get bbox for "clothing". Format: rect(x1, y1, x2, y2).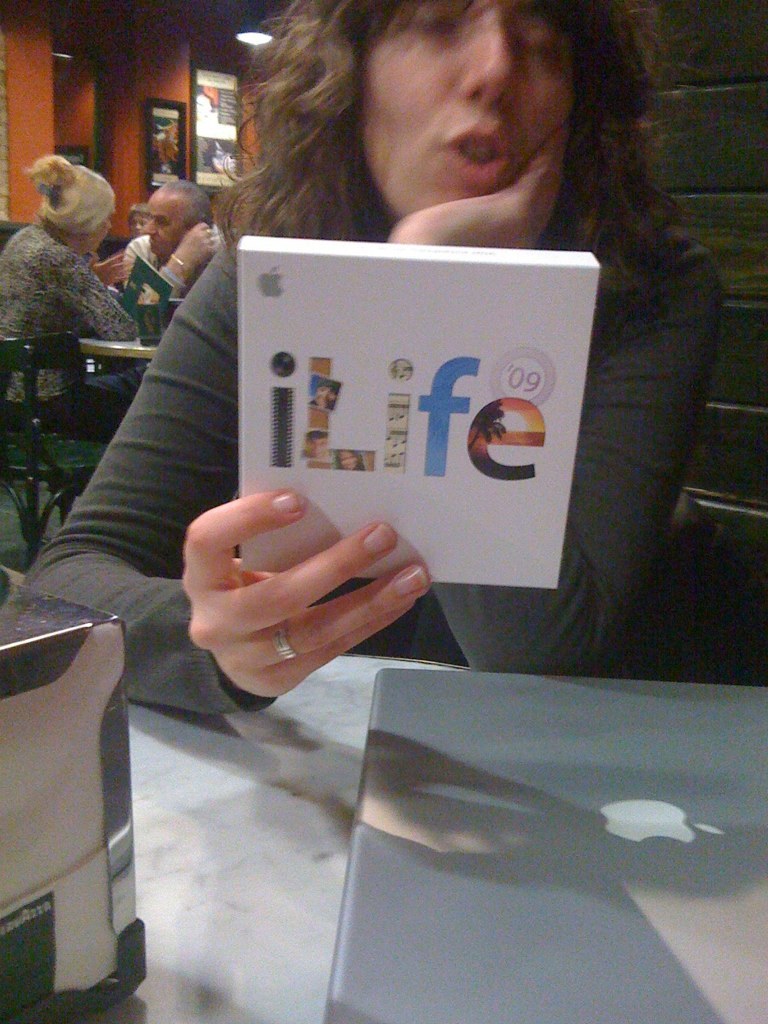
rect(23, 235, 727, 720).
